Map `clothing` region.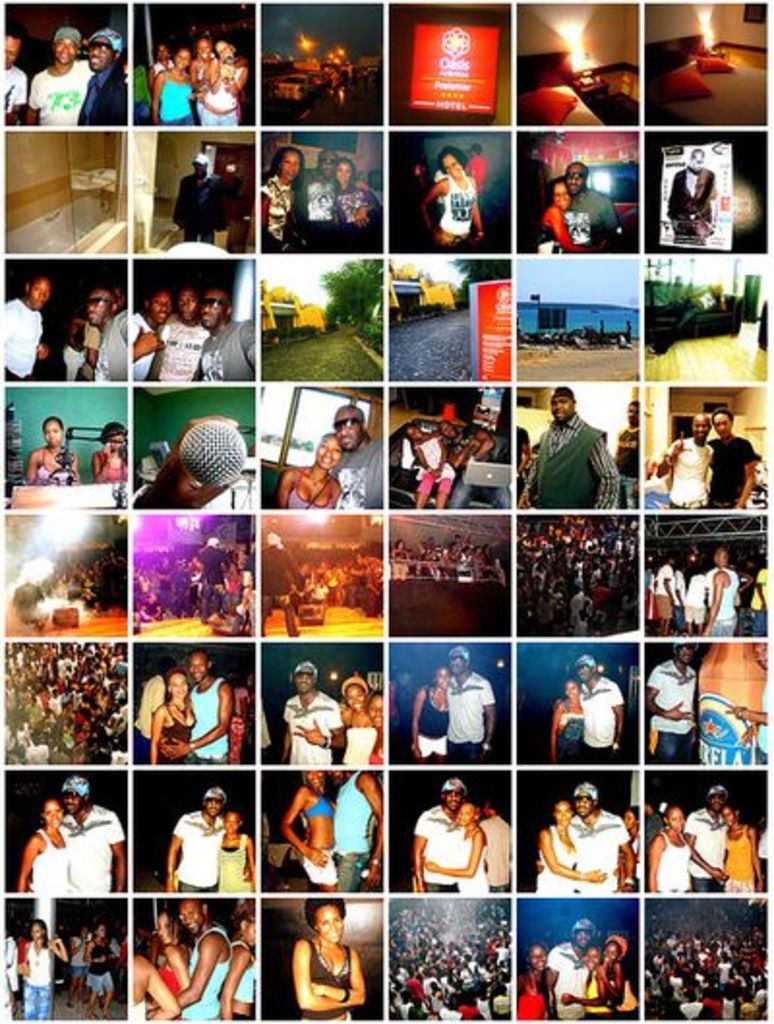
Mapped to <bbox>662, 432, 712, 513</bbox>.
